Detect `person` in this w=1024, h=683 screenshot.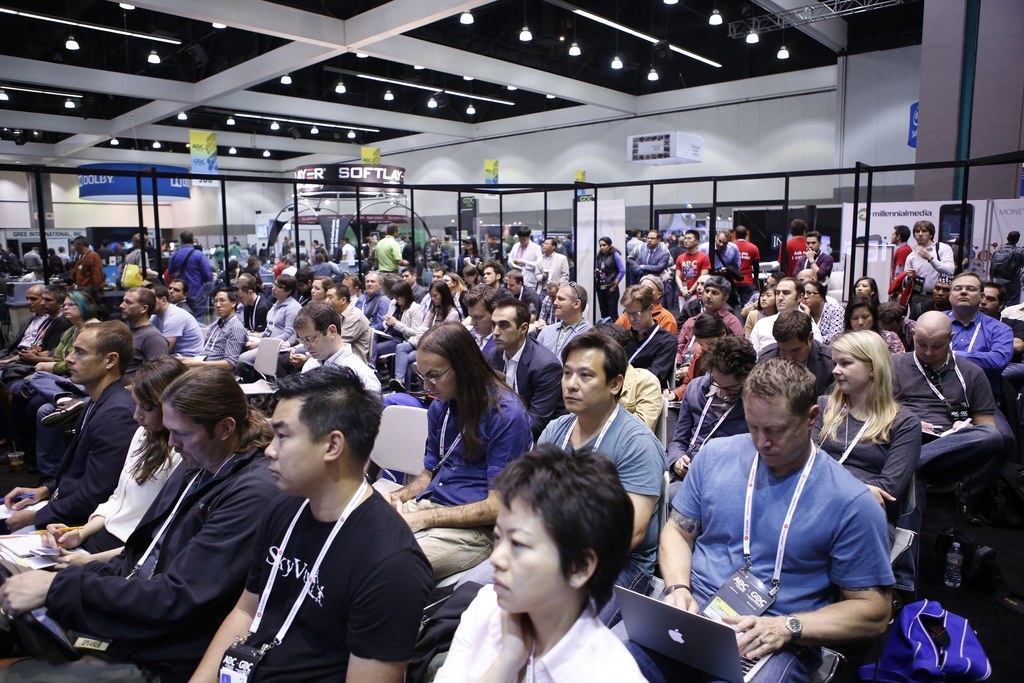
Detection: (2, 359, 305, 678).
